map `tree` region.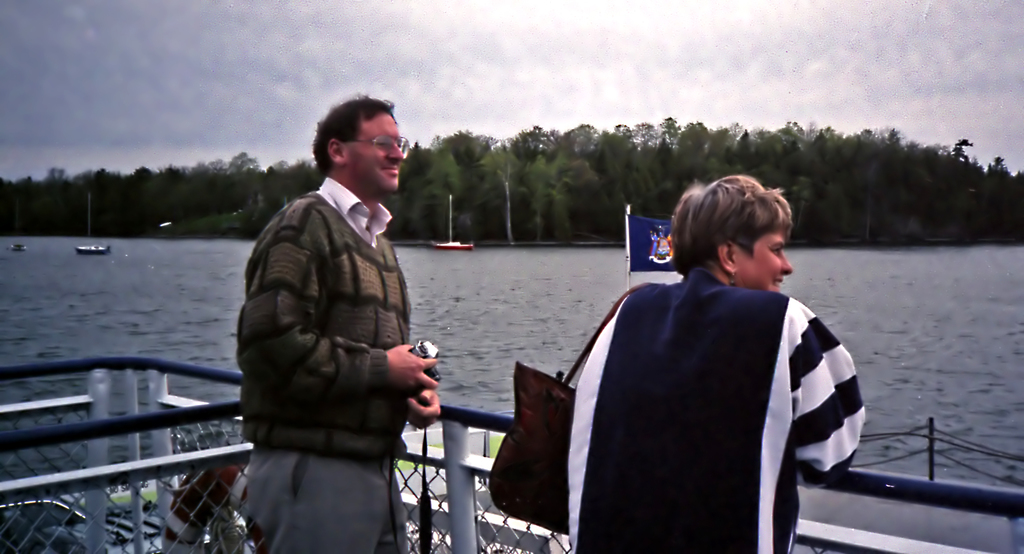
Mapped to 656/162/686/219.
